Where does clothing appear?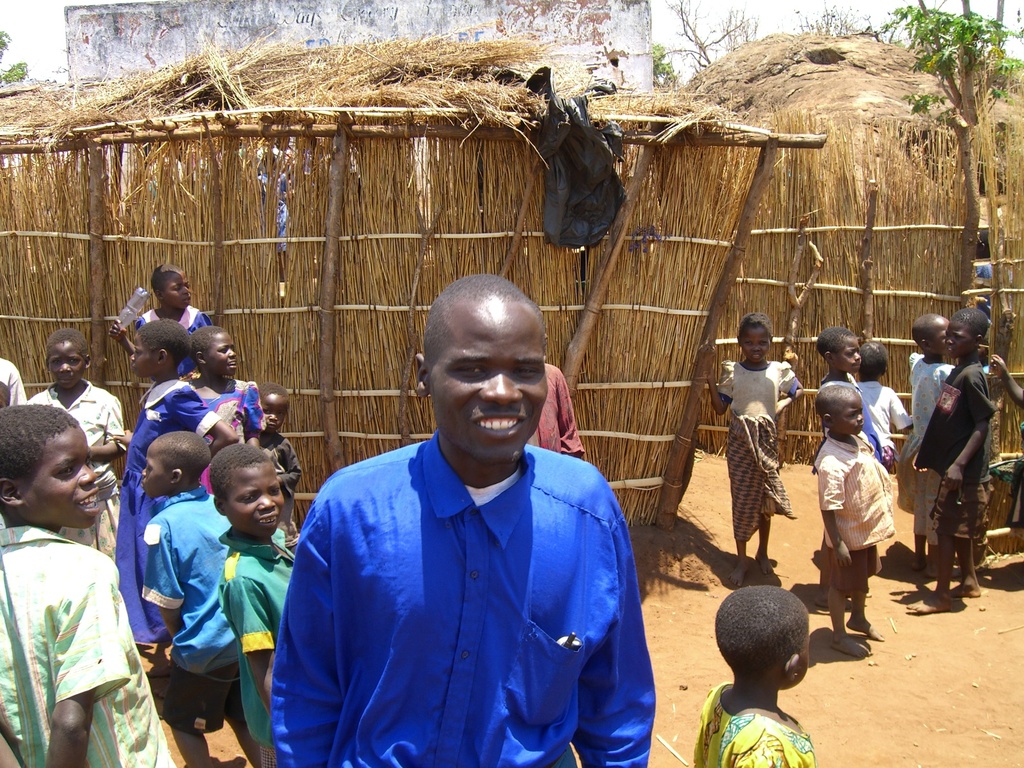
Appears at bbox=[182, 376, 275, 447].
